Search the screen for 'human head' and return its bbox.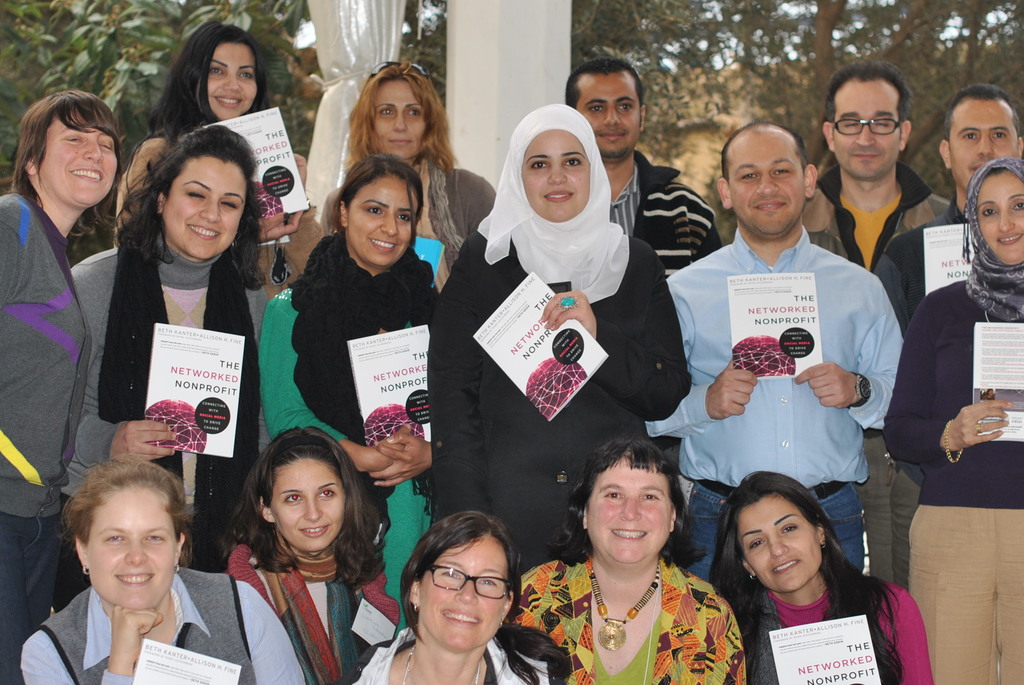
Found: (x1=18, y1=89, x2=120, y2=210).
